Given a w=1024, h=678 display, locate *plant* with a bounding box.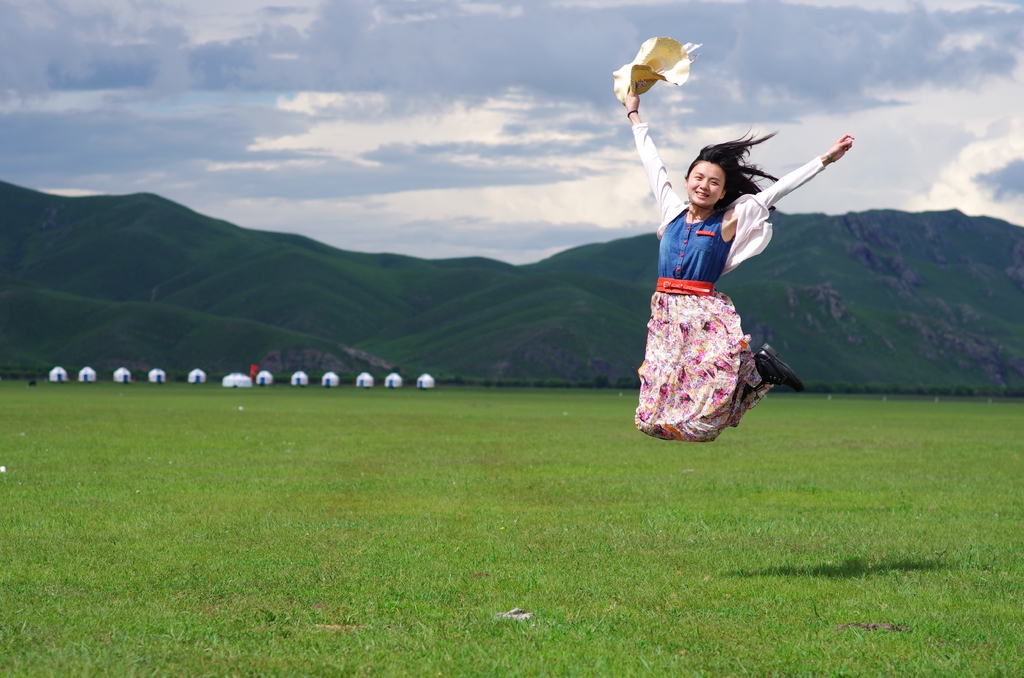
Located: left=0, top=373, right=1023, bottom=677.
